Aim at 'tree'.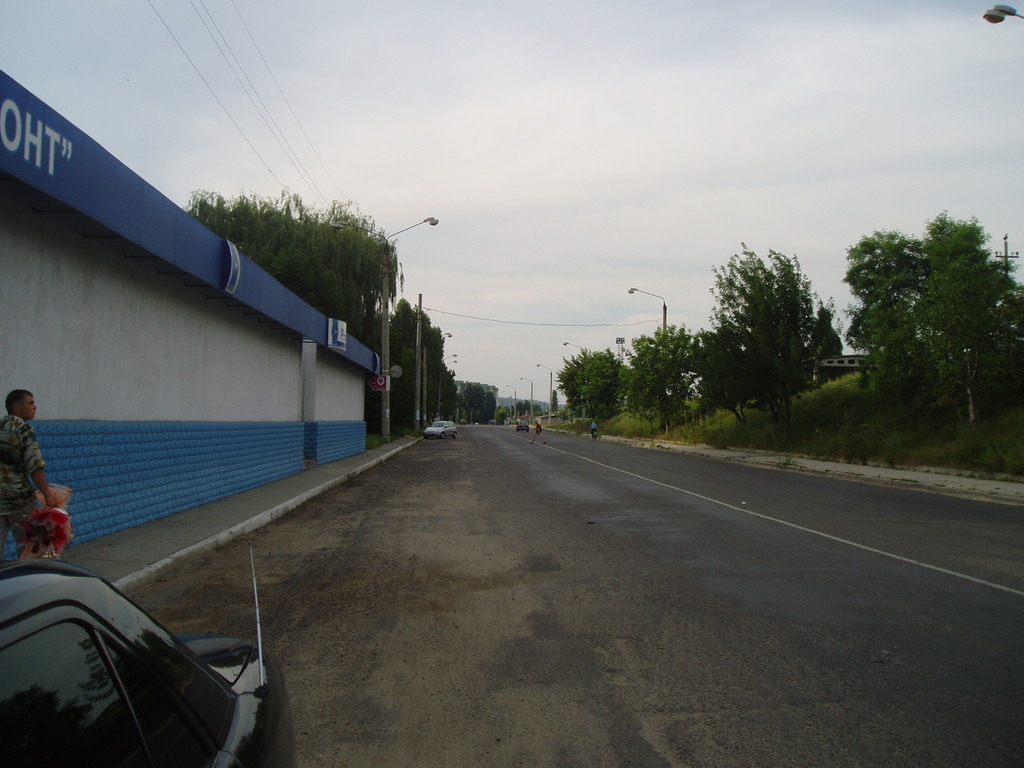
Aimed at {"left": 844, "top": 230, "right": 948, "bottom": 399}.
